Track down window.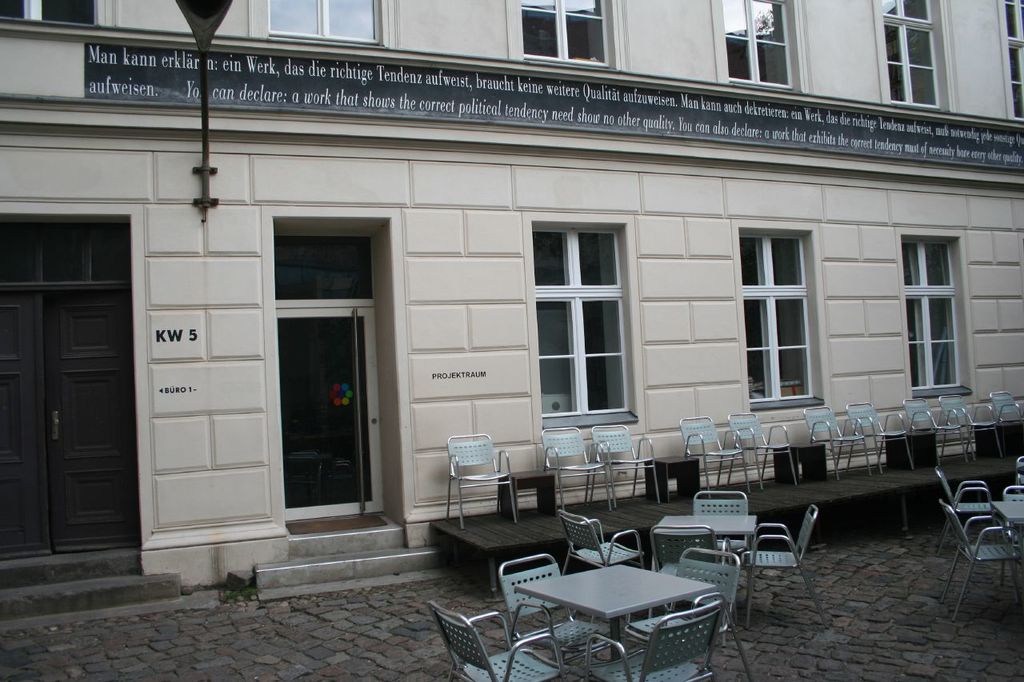
Tracked to {"x1": 262, "y1": 0, "x2": 382, "y2": 49}.
